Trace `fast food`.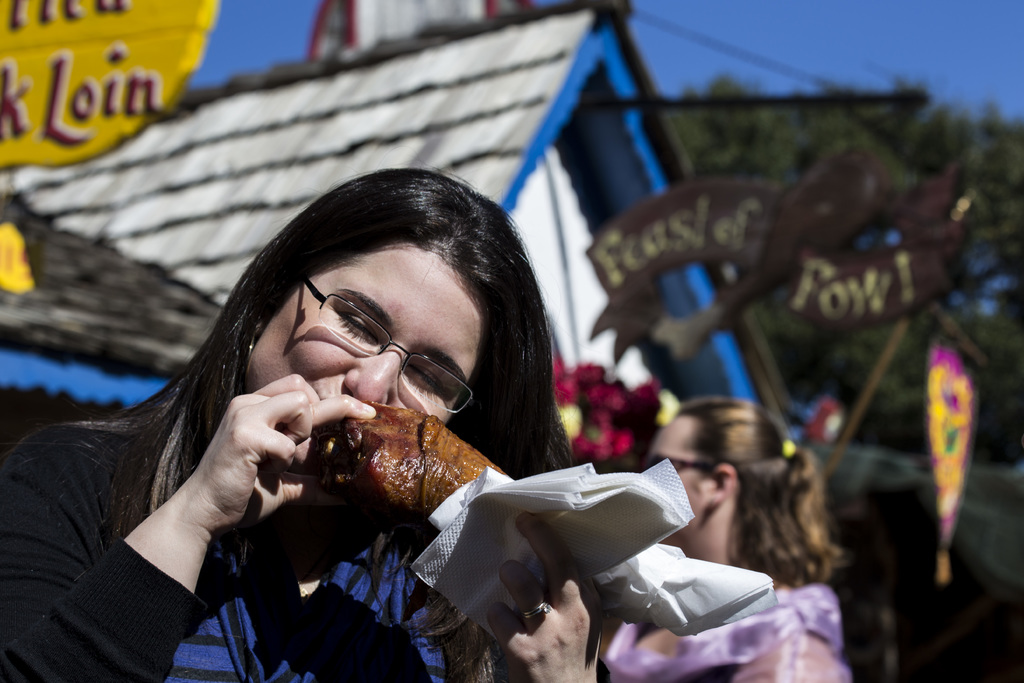
Traced to l=351, t=404, r=499, b=509.
